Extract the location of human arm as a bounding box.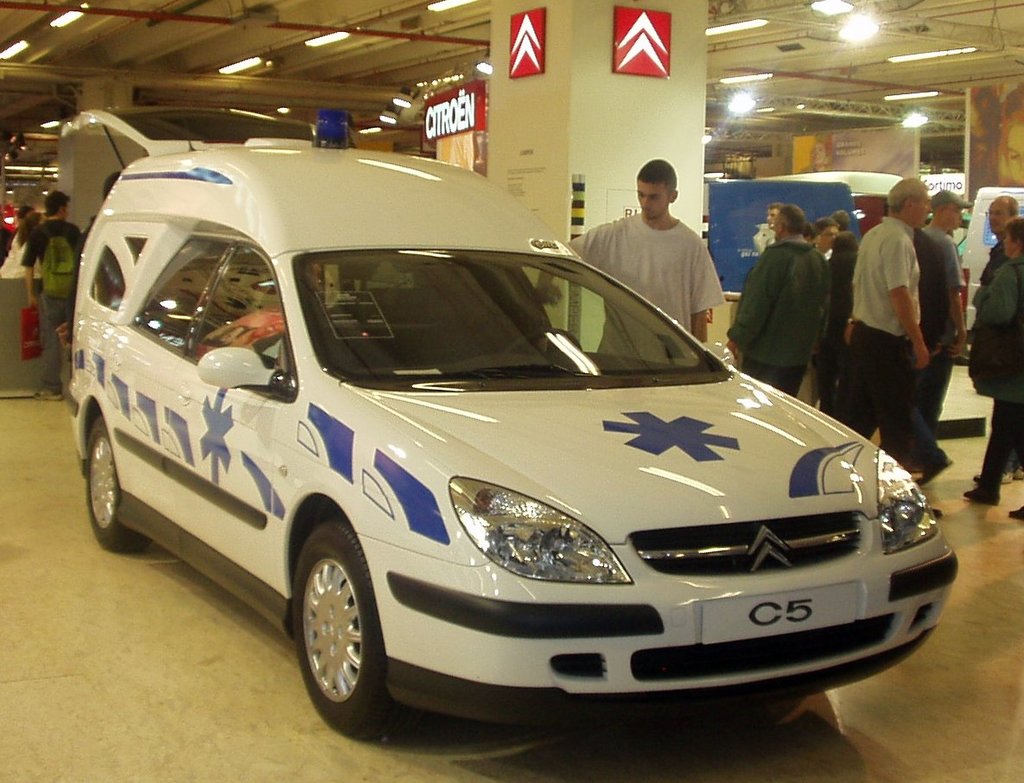
<bbox>21, 227, 42, 313</bbox>.
